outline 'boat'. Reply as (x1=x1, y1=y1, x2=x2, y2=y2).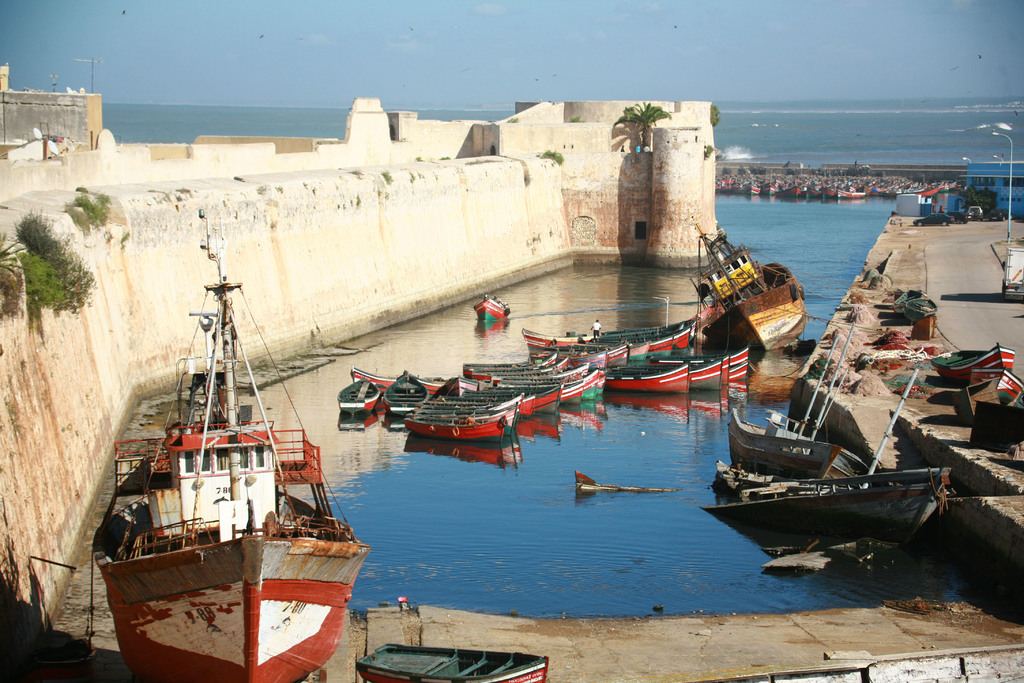
(x1=451, y1=385, x2=561, y2=411).
